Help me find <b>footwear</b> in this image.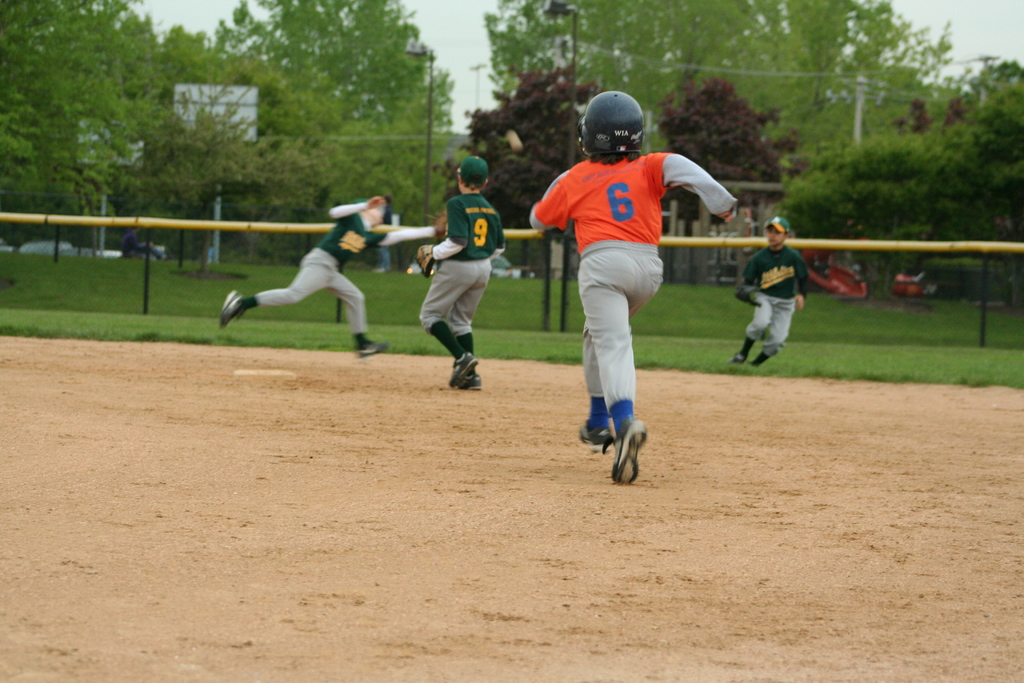
Found it: box=[444, 350, 476, 388].
